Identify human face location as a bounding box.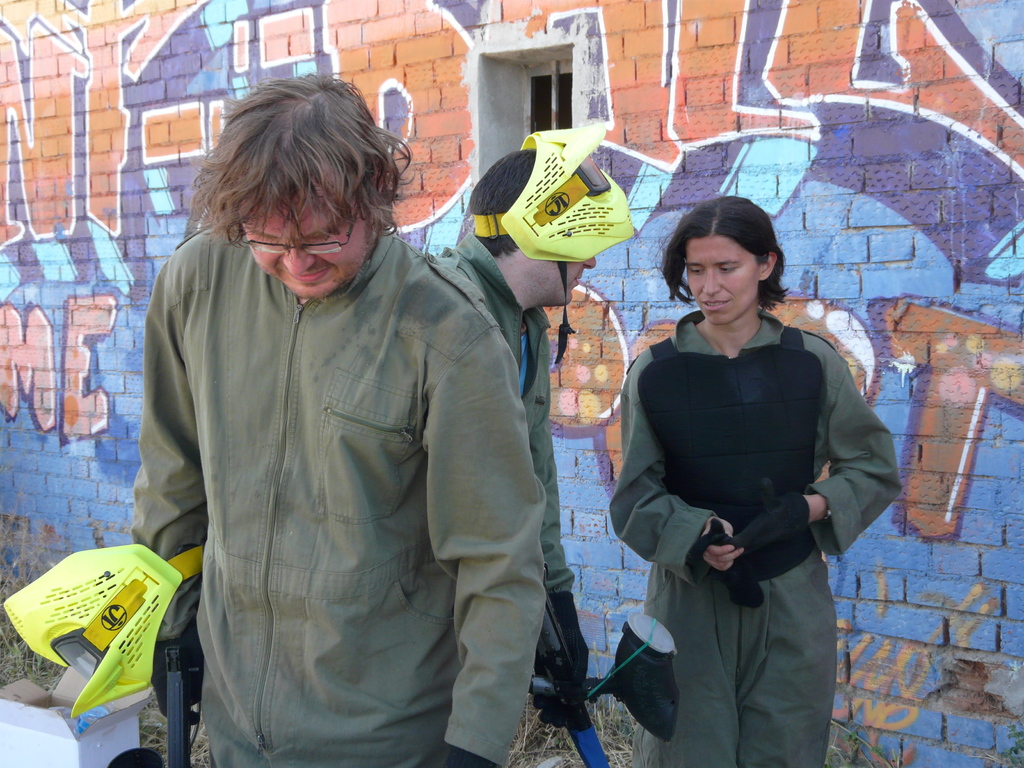
Rect(685, 234, 763, 325).
